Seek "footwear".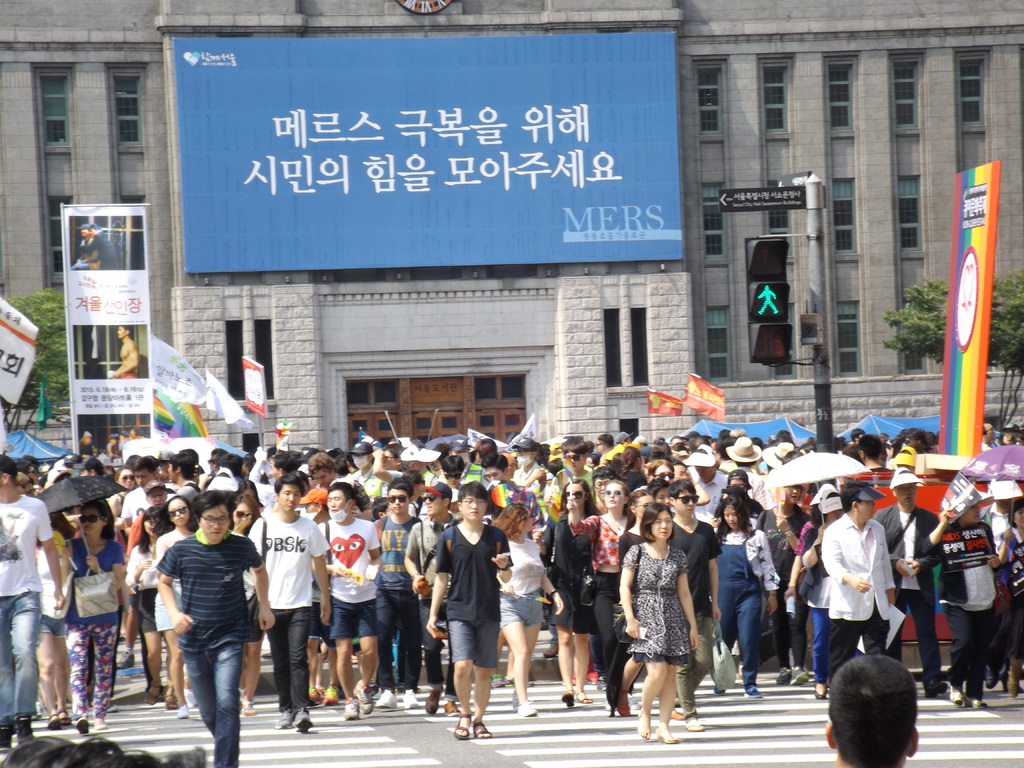
Rect(241, 697, 255, 714).
